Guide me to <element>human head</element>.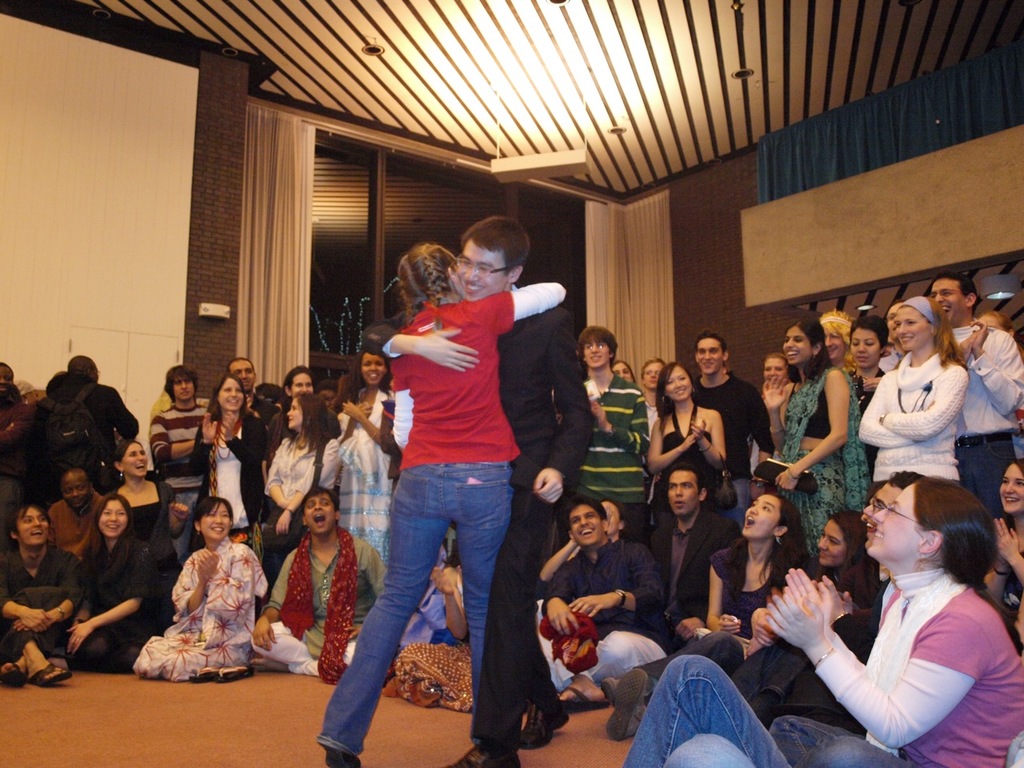
Guidance: [228,354,255,389].
